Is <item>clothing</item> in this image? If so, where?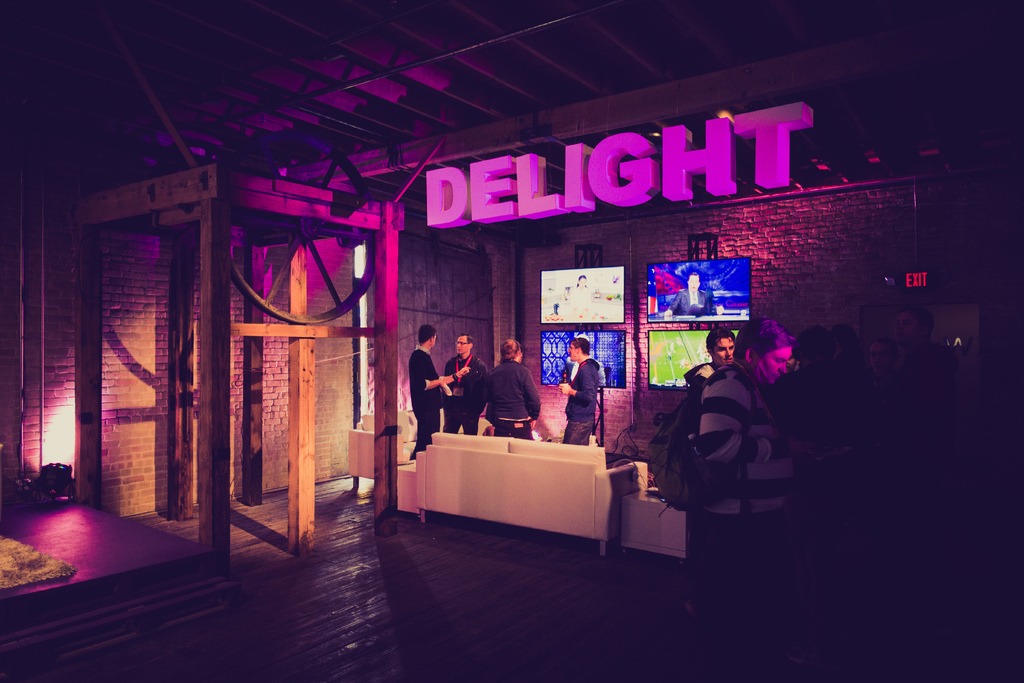
Yes, at rect(445, 352, 488, 431).
